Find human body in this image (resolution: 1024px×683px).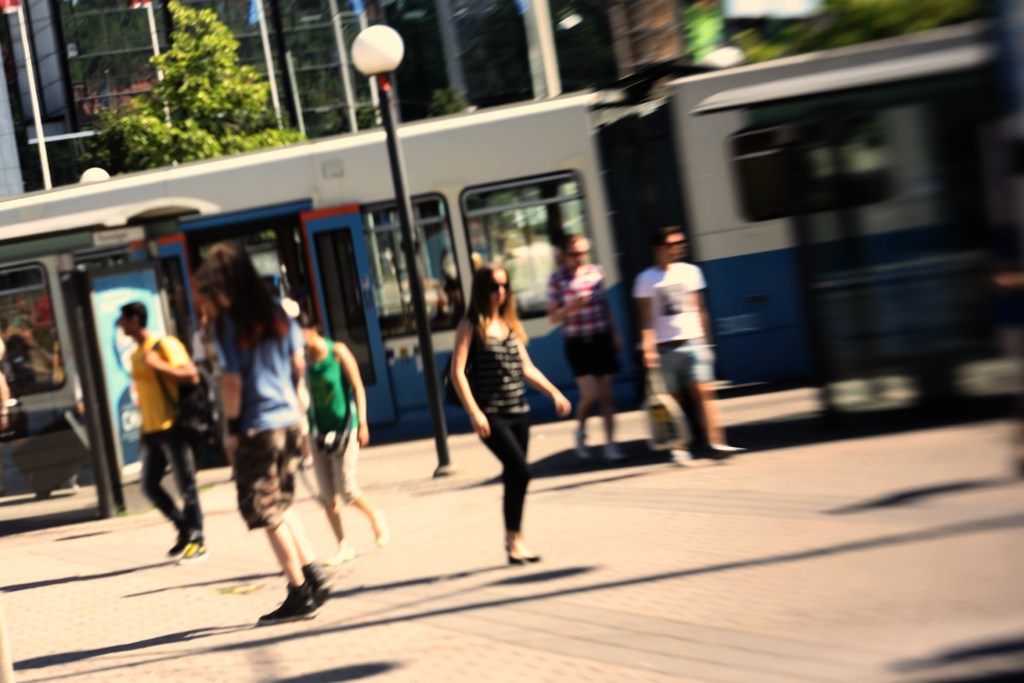
bbox(545, 225, 622, 467).
